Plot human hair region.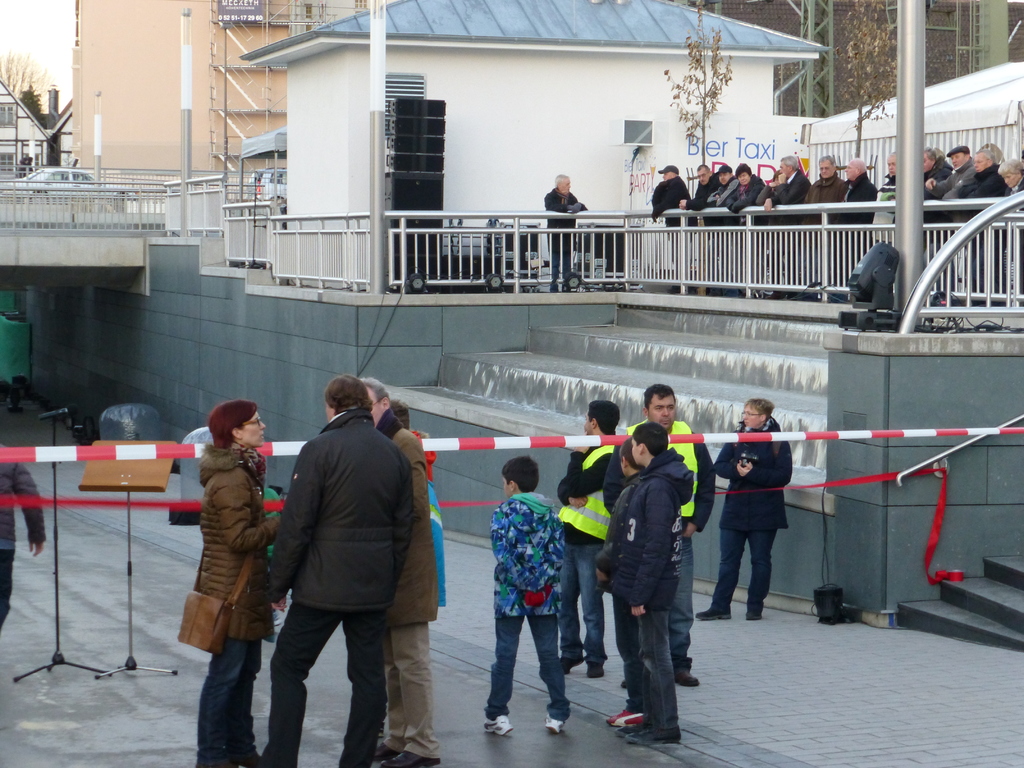
Plotted at pyautogui.locateOnScreen(698, 163, 710, 173).
